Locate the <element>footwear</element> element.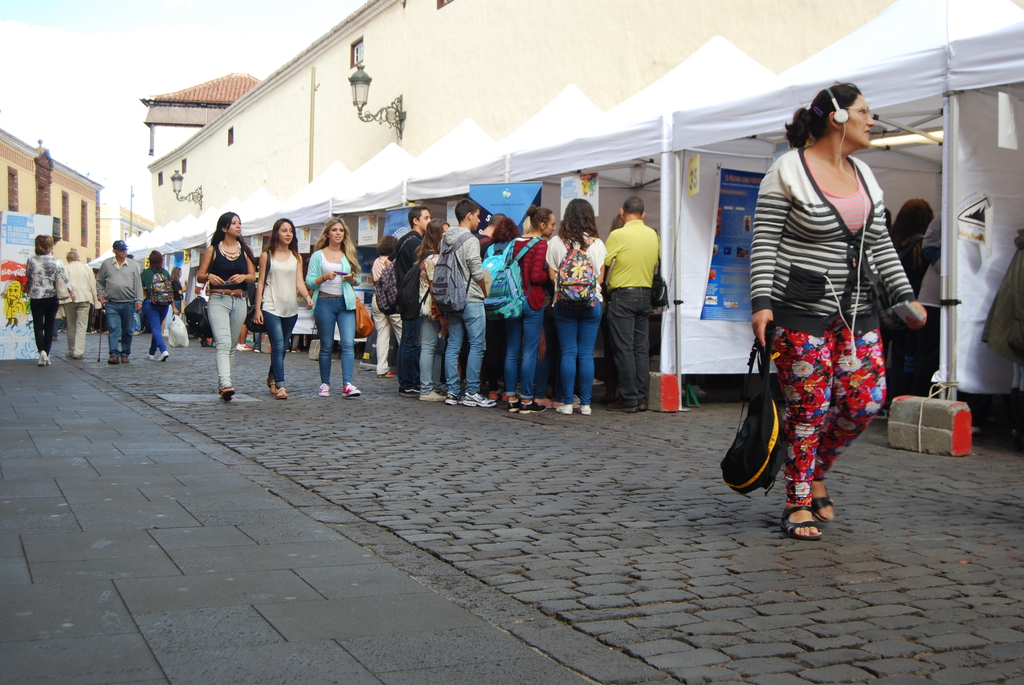
Element bbox: select_region(236, 343, 254, 352).
